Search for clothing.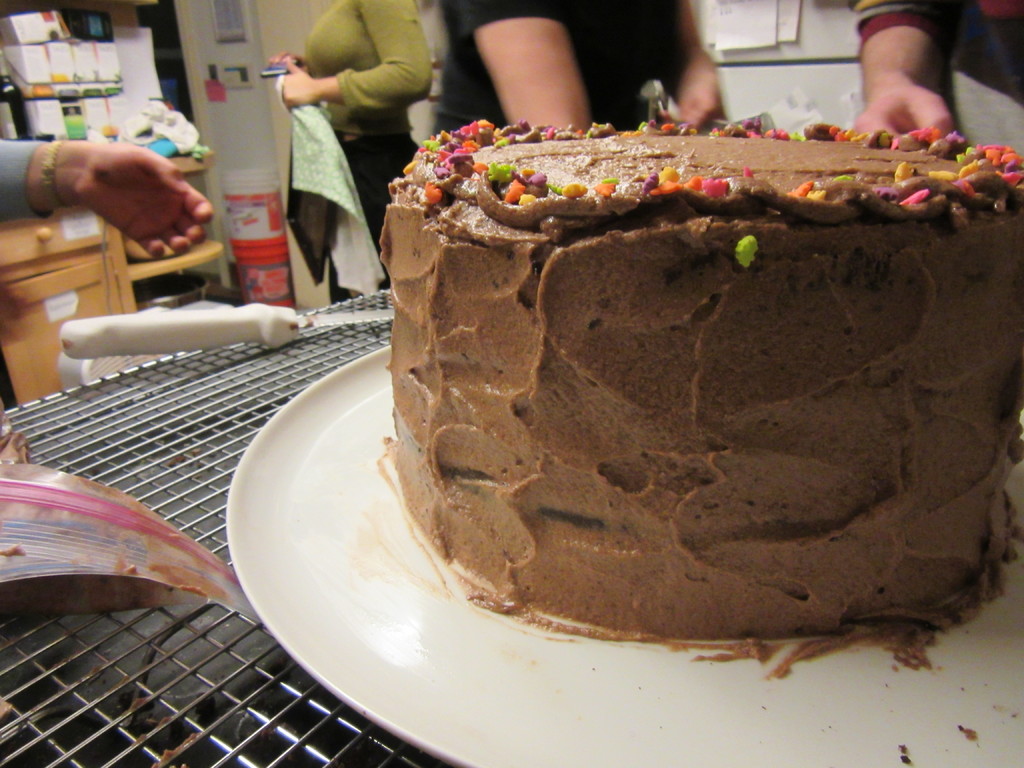
Found at bbox=(292, 0, 429, 296).
